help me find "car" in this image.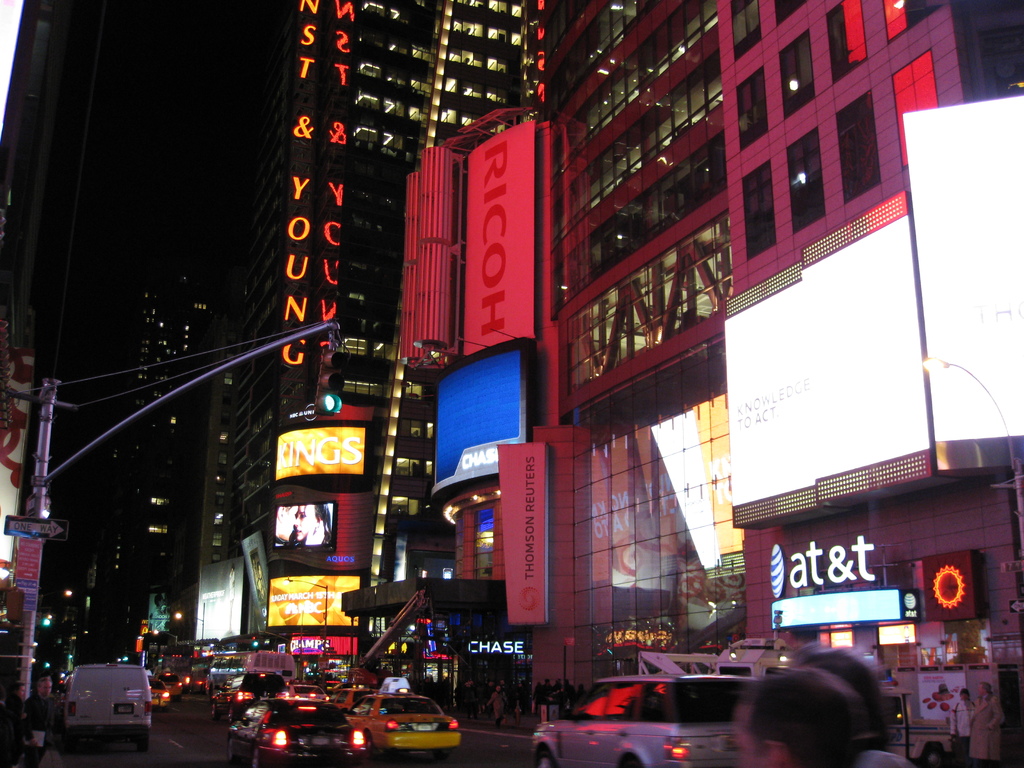
Found it: BBox(158, 671, 186, 700).
